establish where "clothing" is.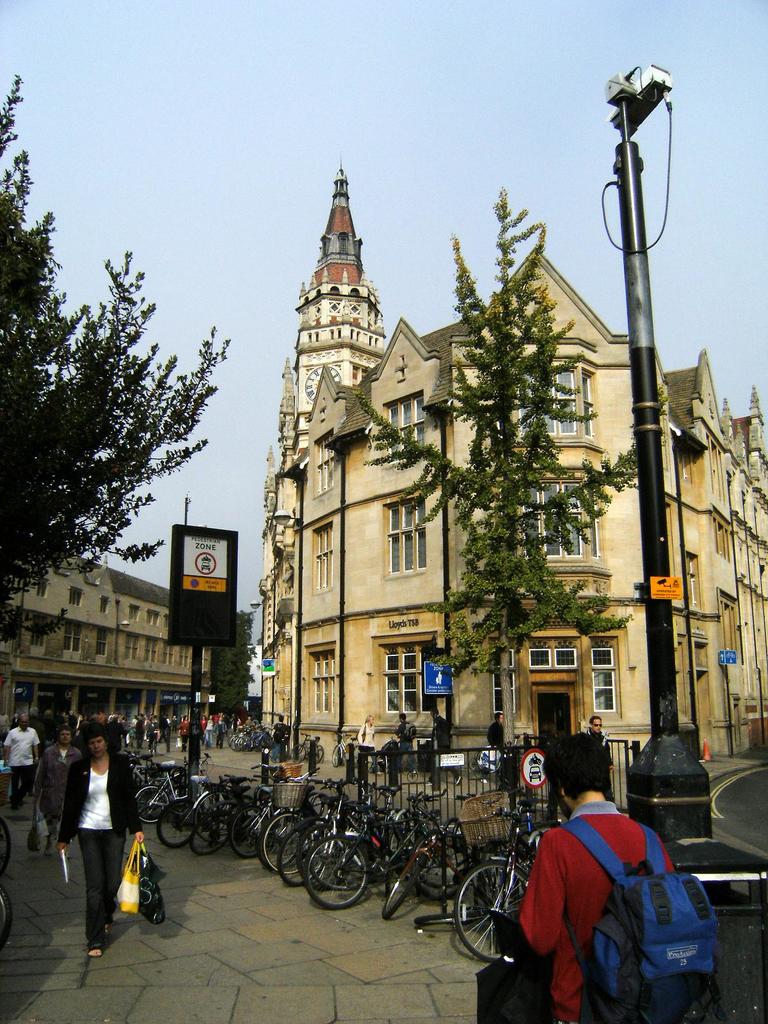
Established at BBox(526, 812, 668, 1023).
